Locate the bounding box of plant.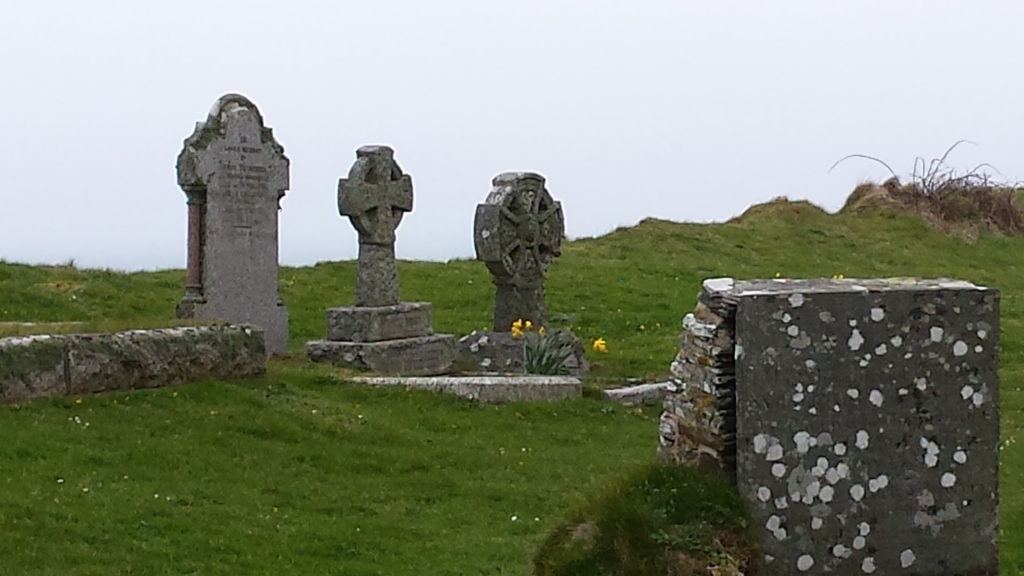
Bounding box: {"x1": 598, "y1": 452, "x2": 790, "y2": 553}.
